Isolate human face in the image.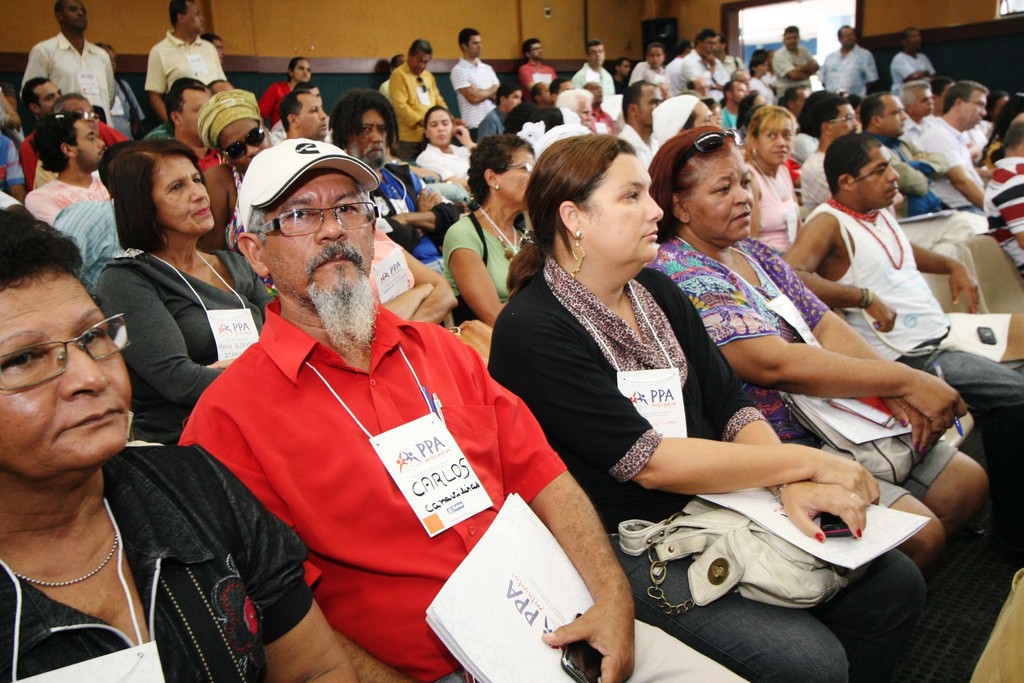
Isolated region: select_region(648, 49, 662, 67).
